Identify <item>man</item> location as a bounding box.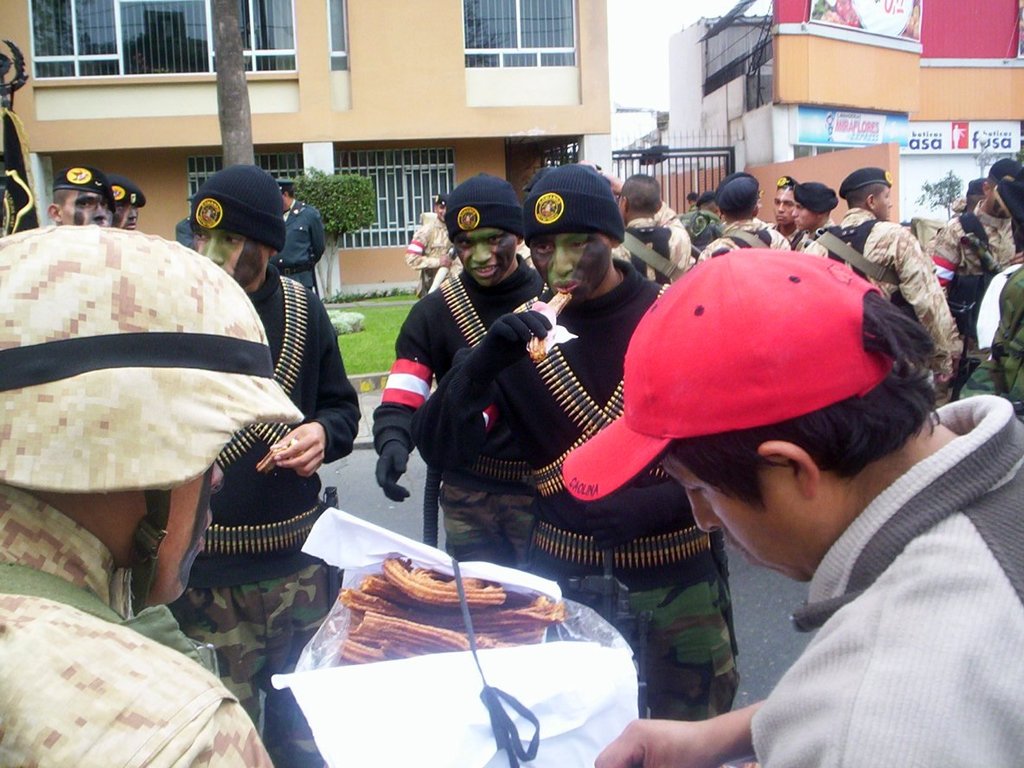
{"left": 0, "top": 224, "right": 303, "bottom": 767}.
